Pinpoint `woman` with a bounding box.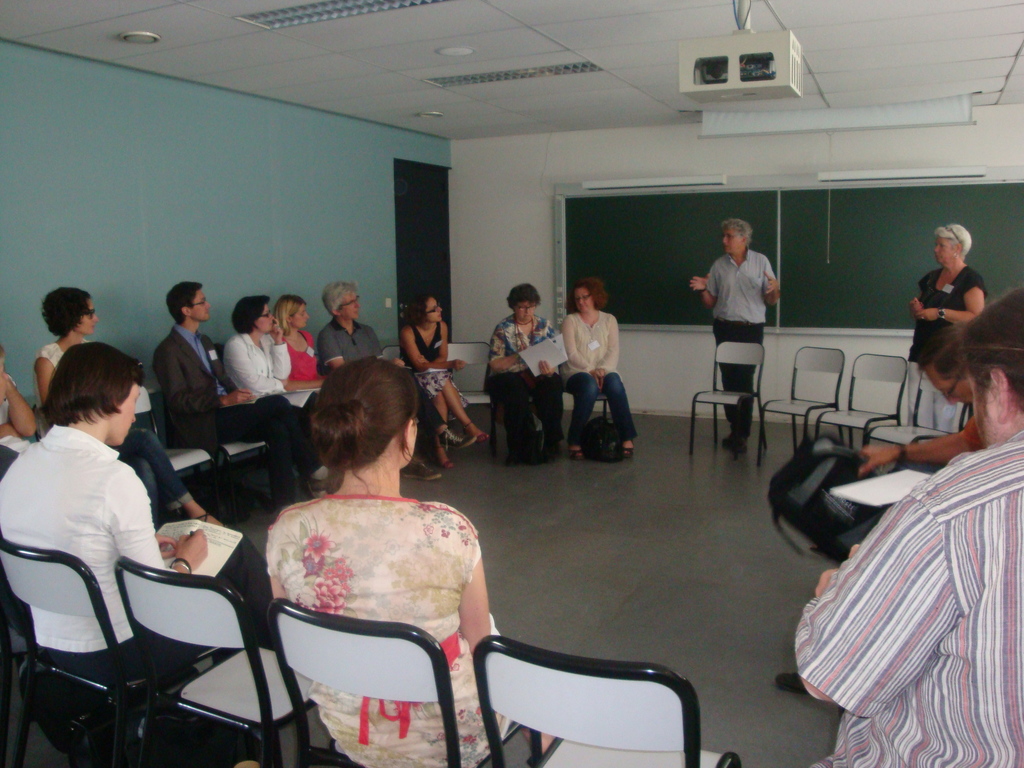
(left=554, top=270, right=644, bottom=455).
